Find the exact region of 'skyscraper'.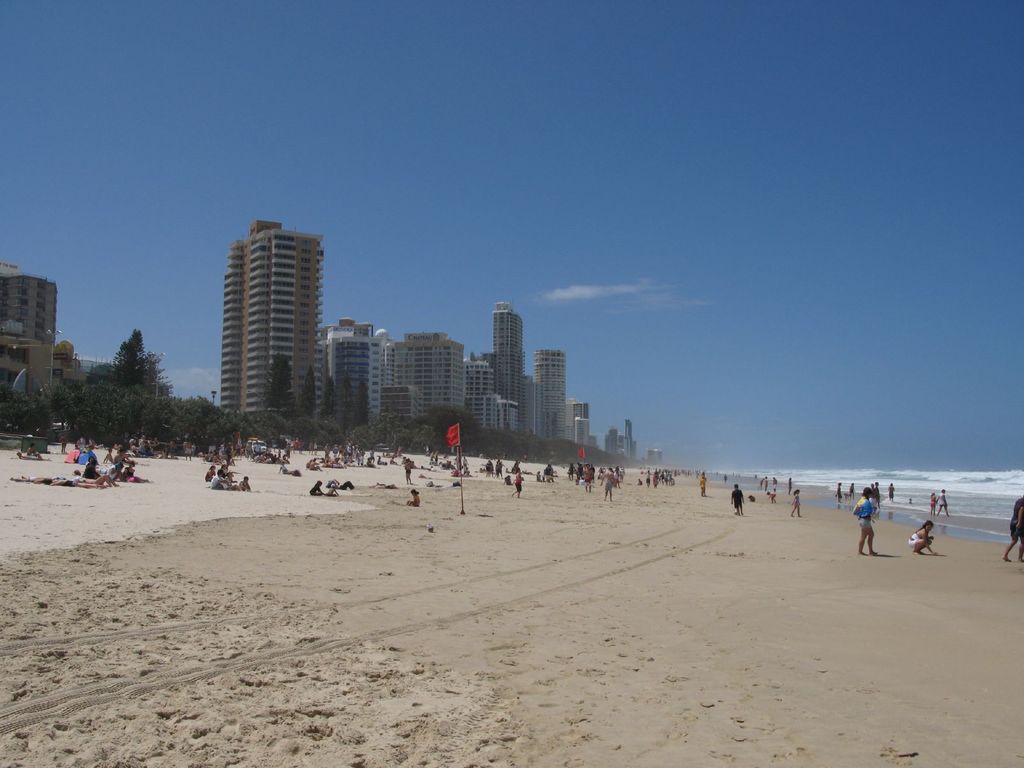
Exact region: [left=225, top=223, right=307, bottom=428].
